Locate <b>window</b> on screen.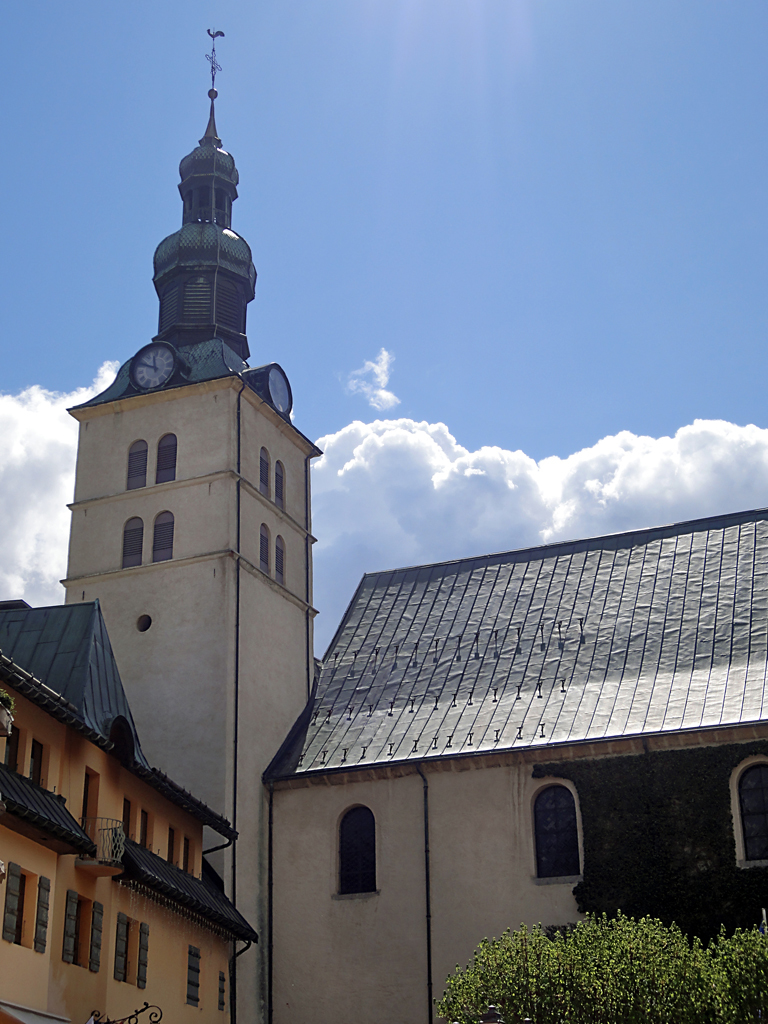
On screen at 7,726,25,770.
